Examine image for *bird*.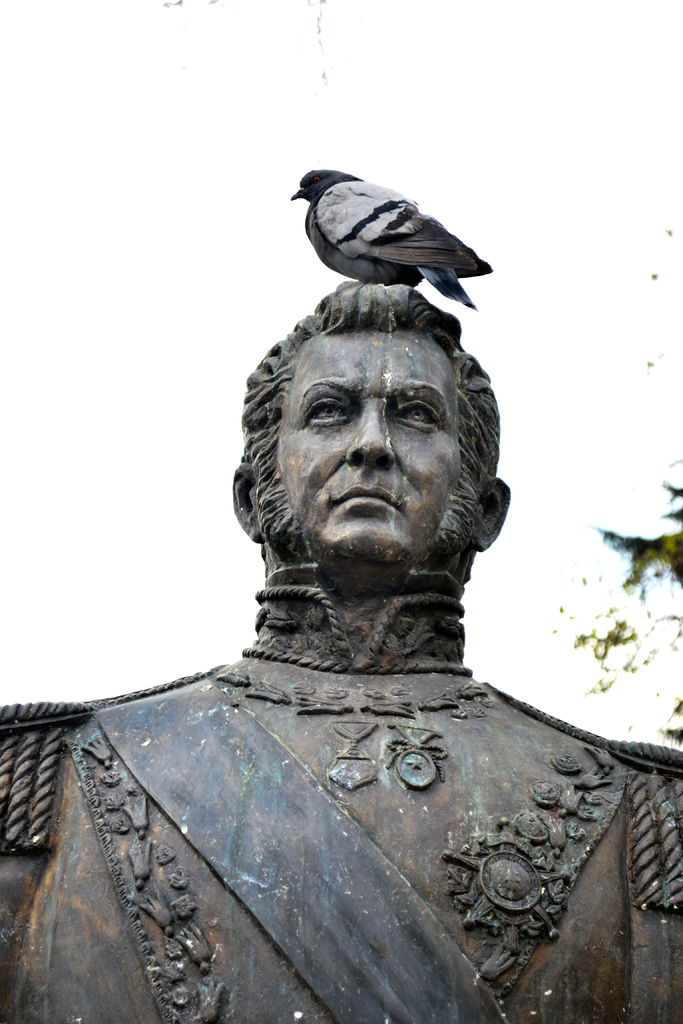
Examination result: bbox=[284, 167, 506, 307].
